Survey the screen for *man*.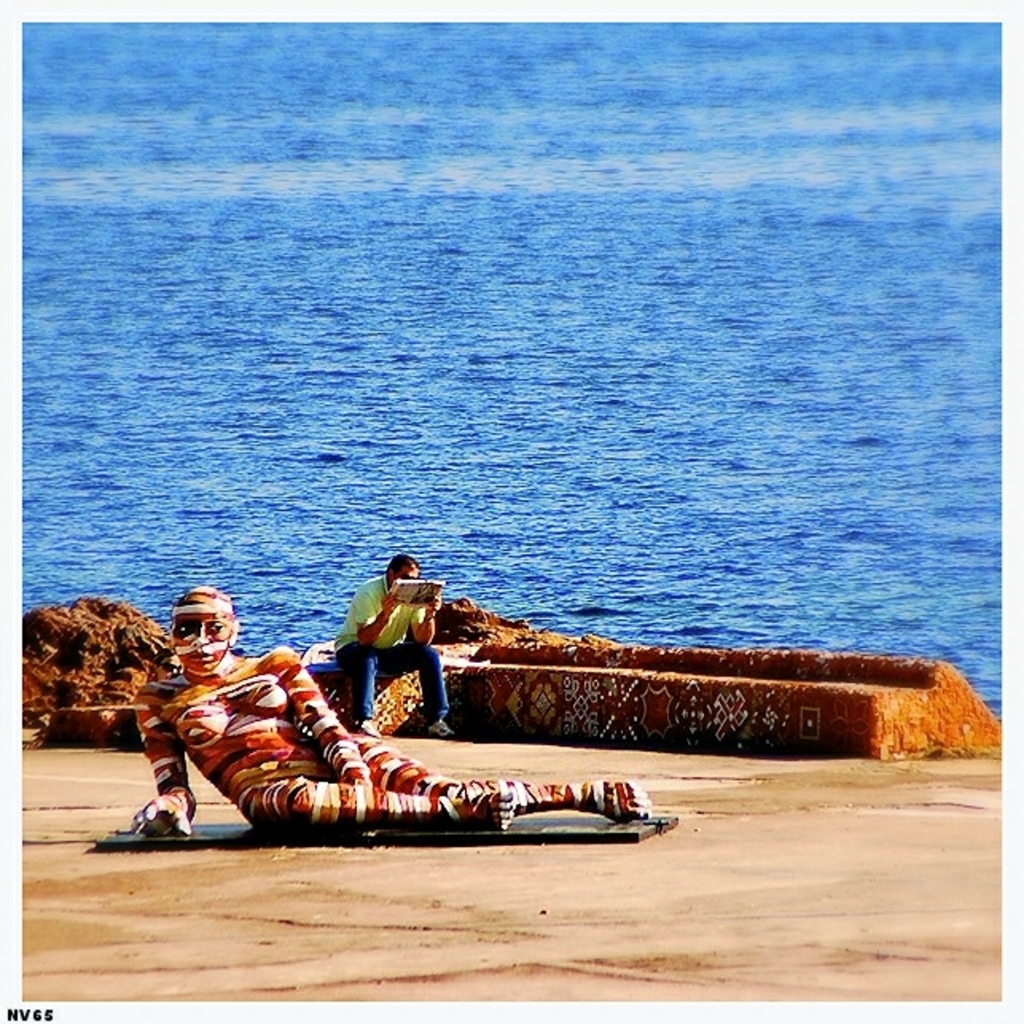
Survey found: region(333, 554, 454, 742).
